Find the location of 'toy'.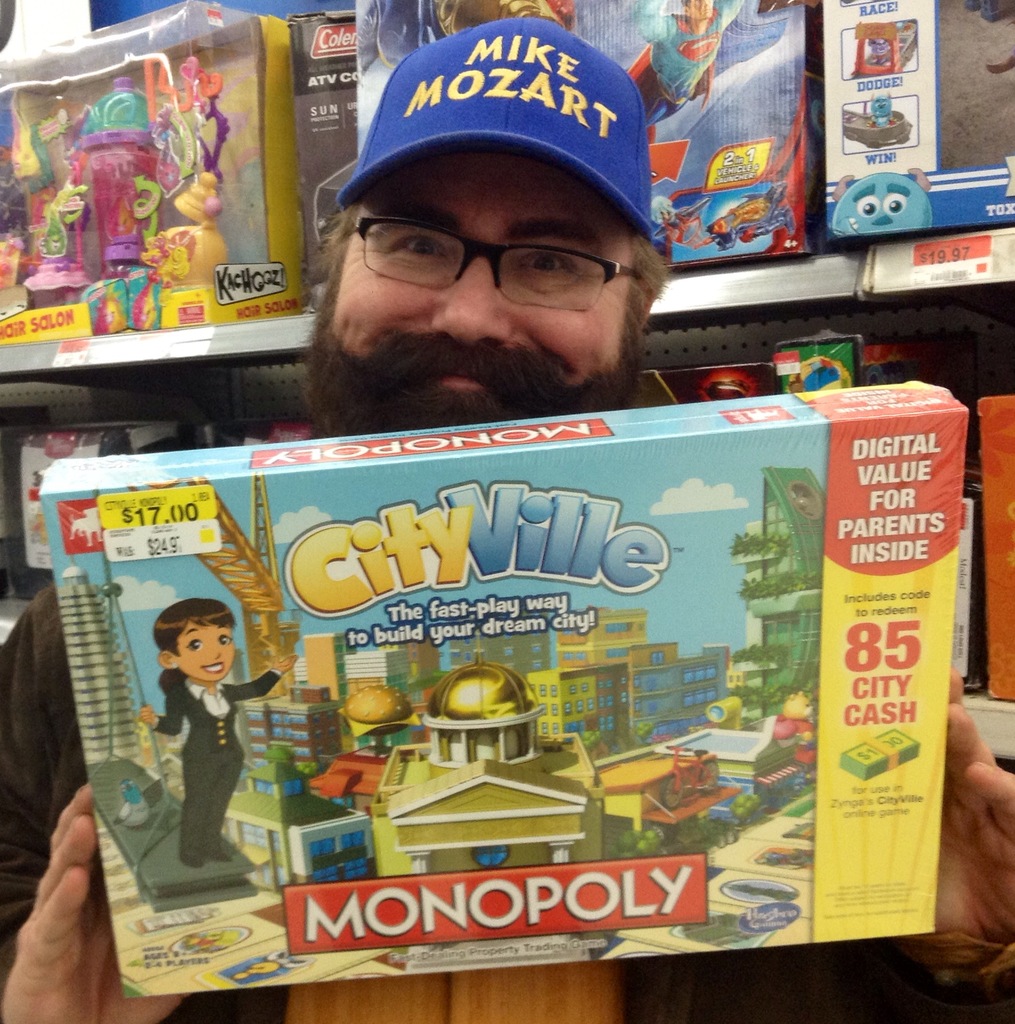
Location: 652/196/715/247.
